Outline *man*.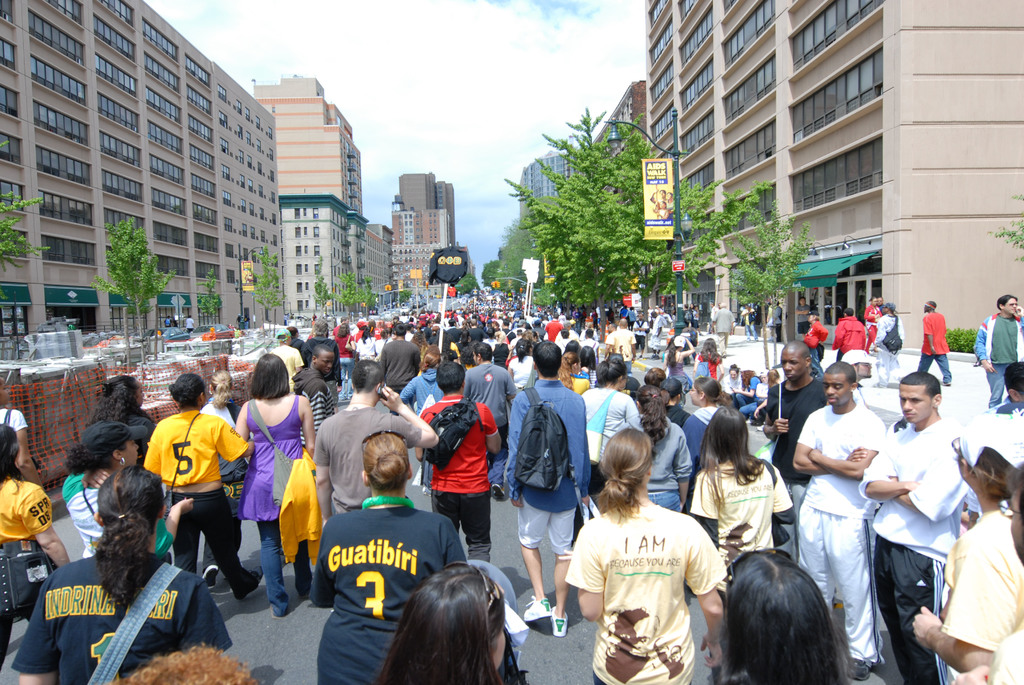
Outline: bbox(287, 345, 336, 445).
